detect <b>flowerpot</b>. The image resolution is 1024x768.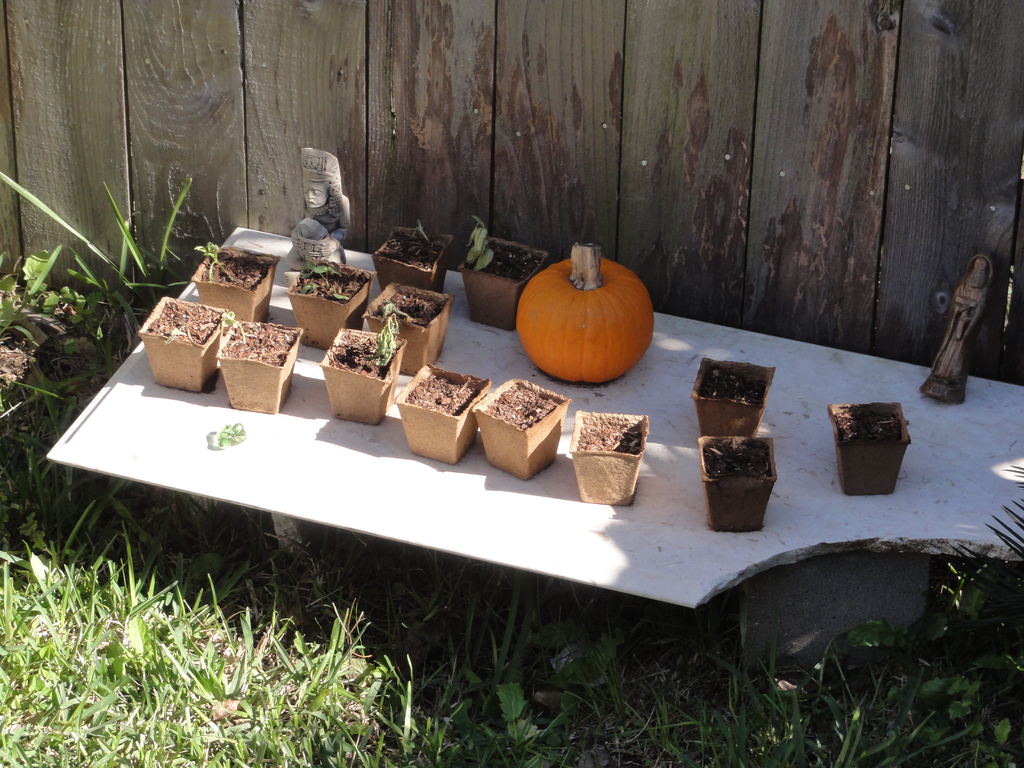
[392, 357, 494, 454].
